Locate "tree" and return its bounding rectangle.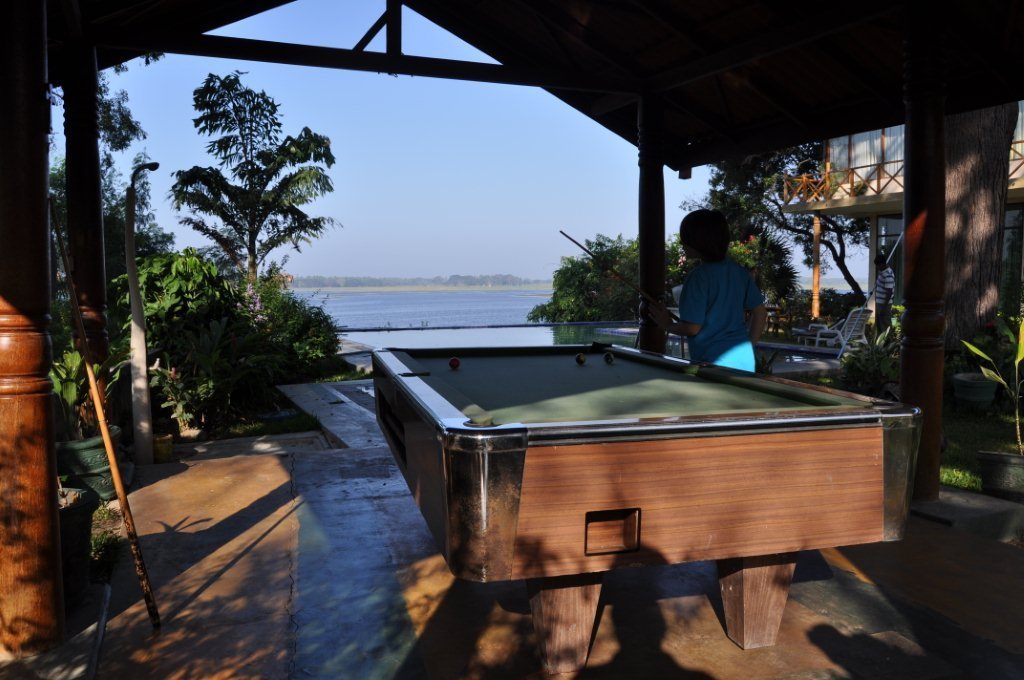
box(759, 284, 865, 324).
